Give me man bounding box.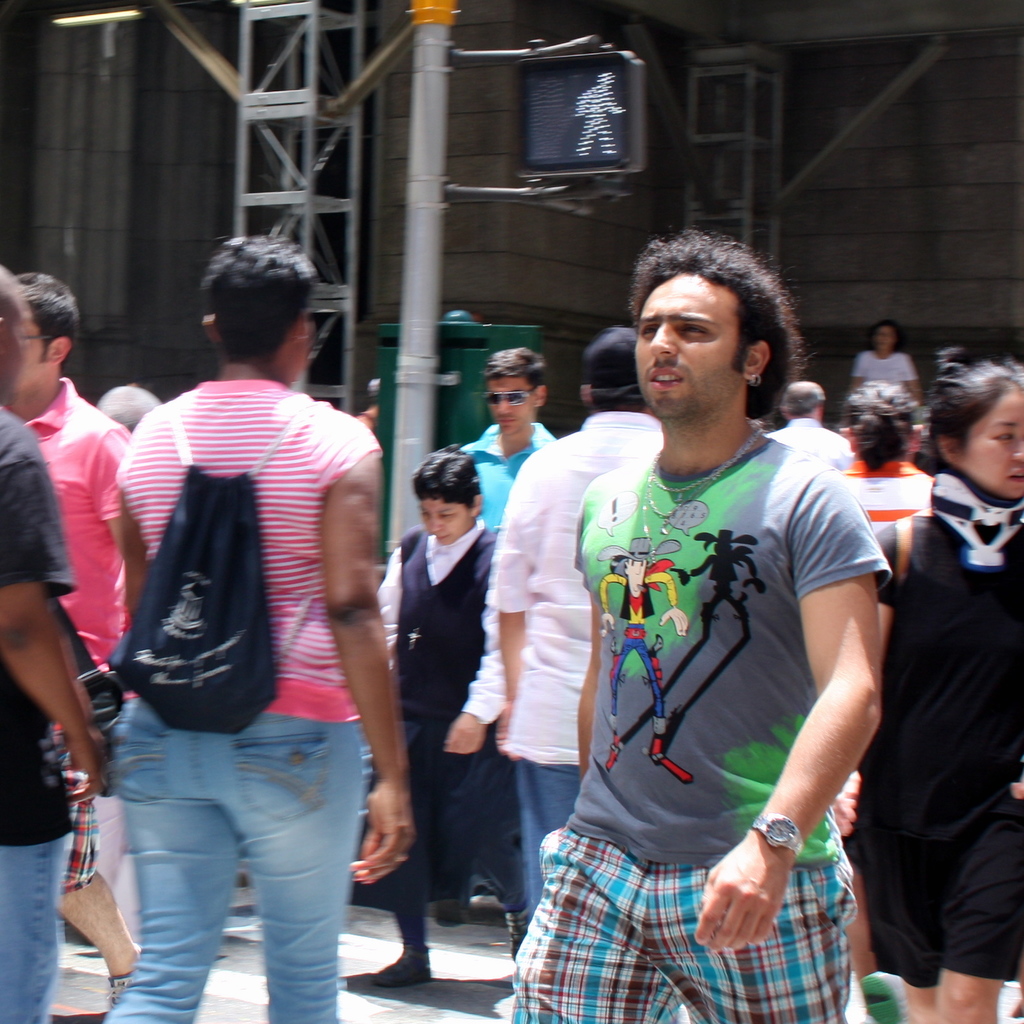
439, 317, 667, 939.
